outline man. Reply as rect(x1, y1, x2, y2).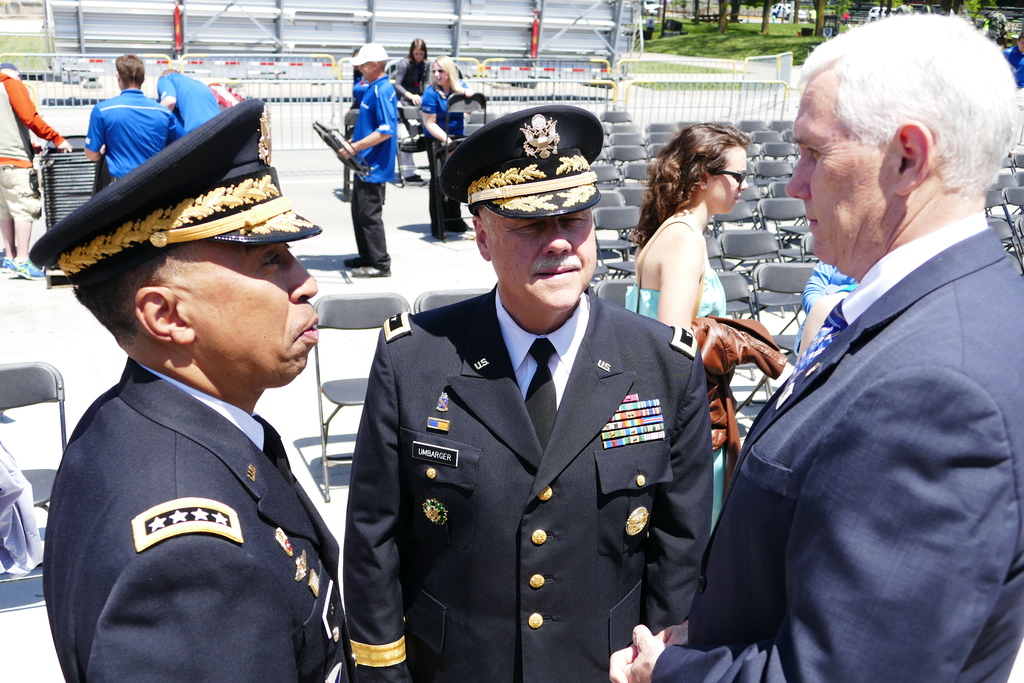
rect(339, 105, 714, 682).
